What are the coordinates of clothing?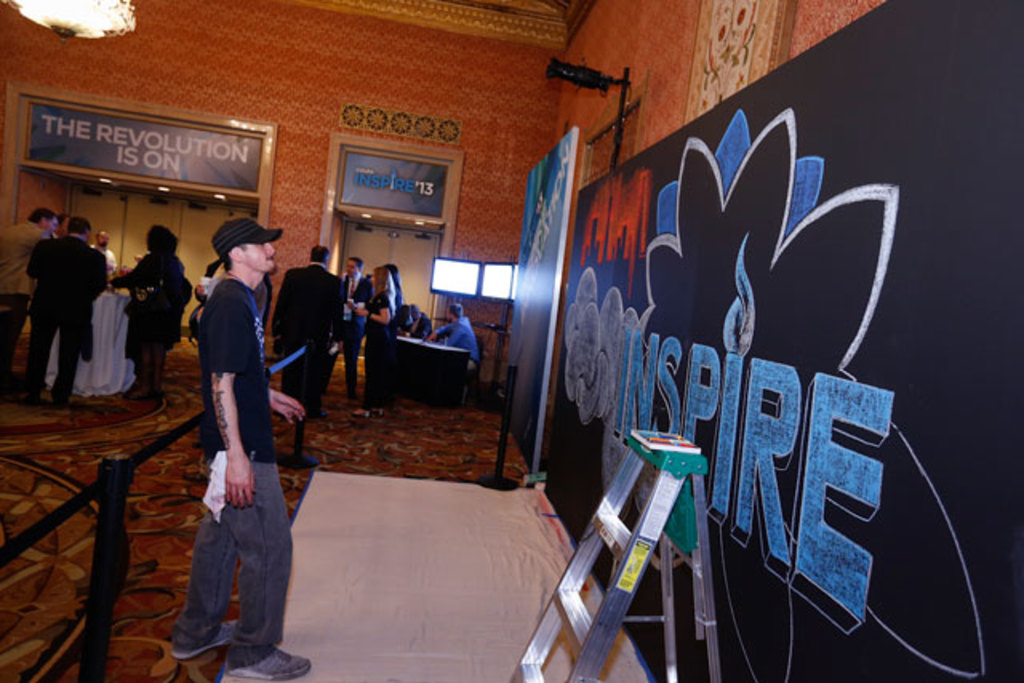
274/262/347/427.
